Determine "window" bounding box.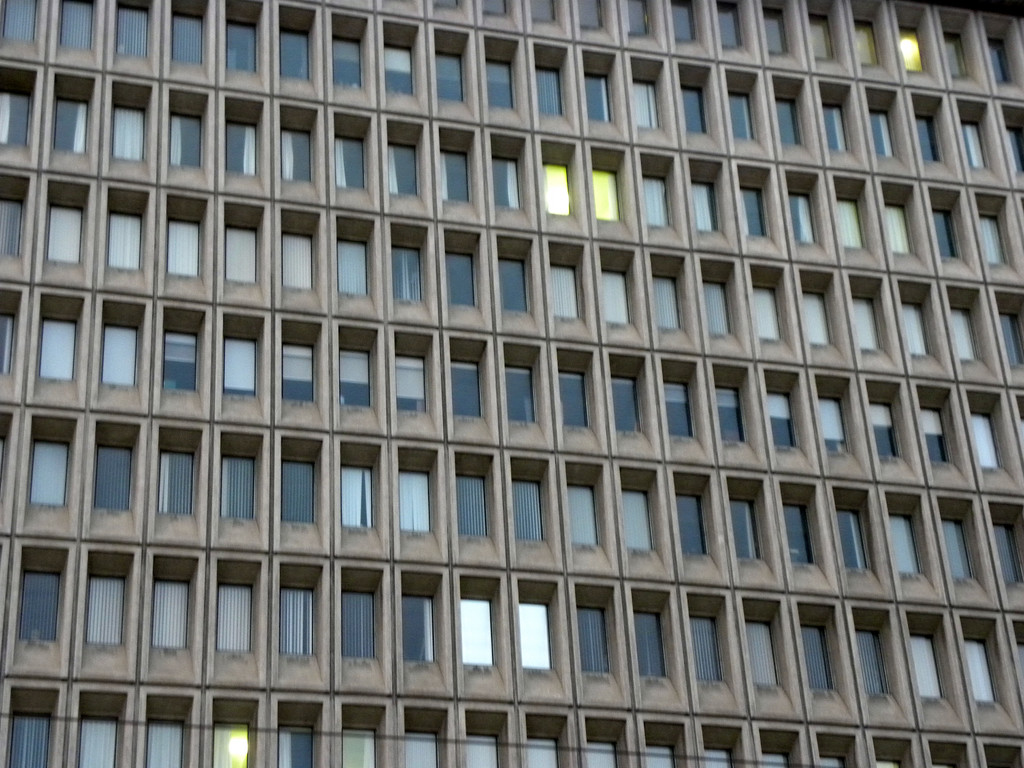
Determined: {"x1": 227, "y1": 0, "x2": 265, "y2": 72}.
